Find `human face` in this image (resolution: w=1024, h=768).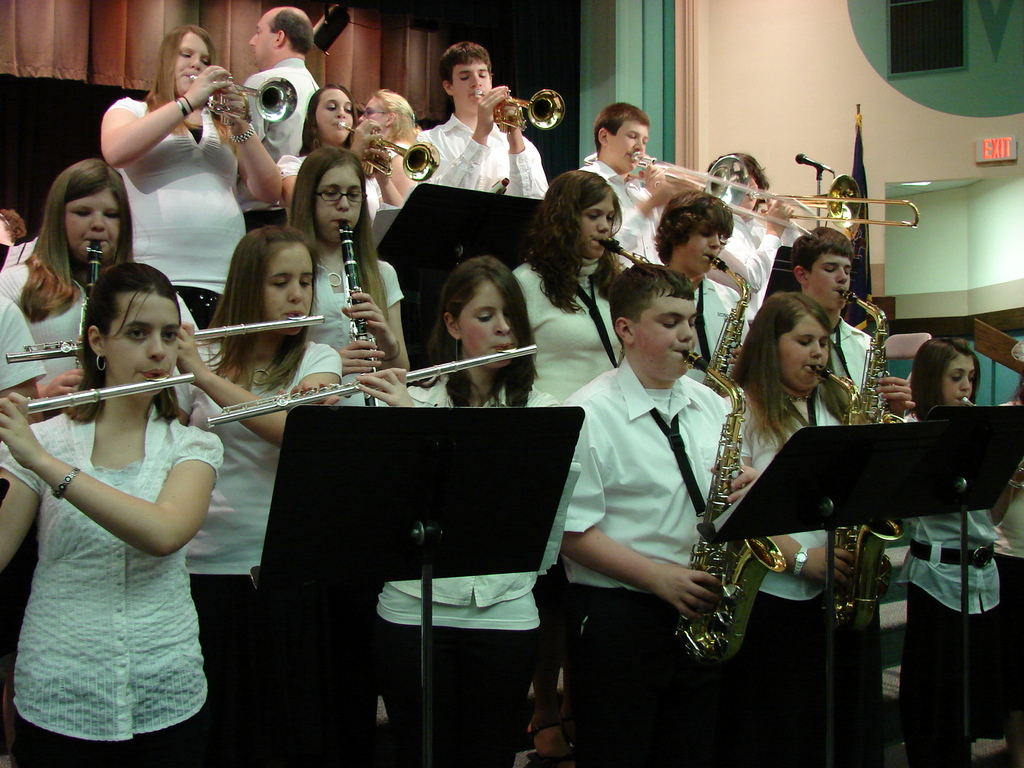
637,300,696,376.
